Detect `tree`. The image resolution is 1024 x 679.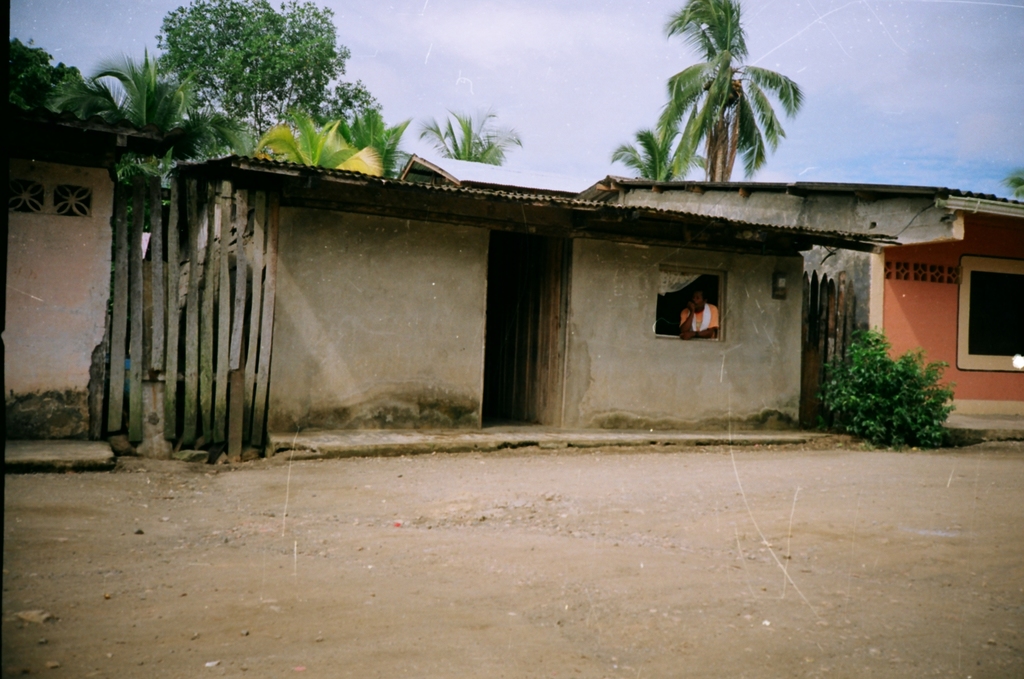
(left=11, top=31, right=112, bottom=129).
